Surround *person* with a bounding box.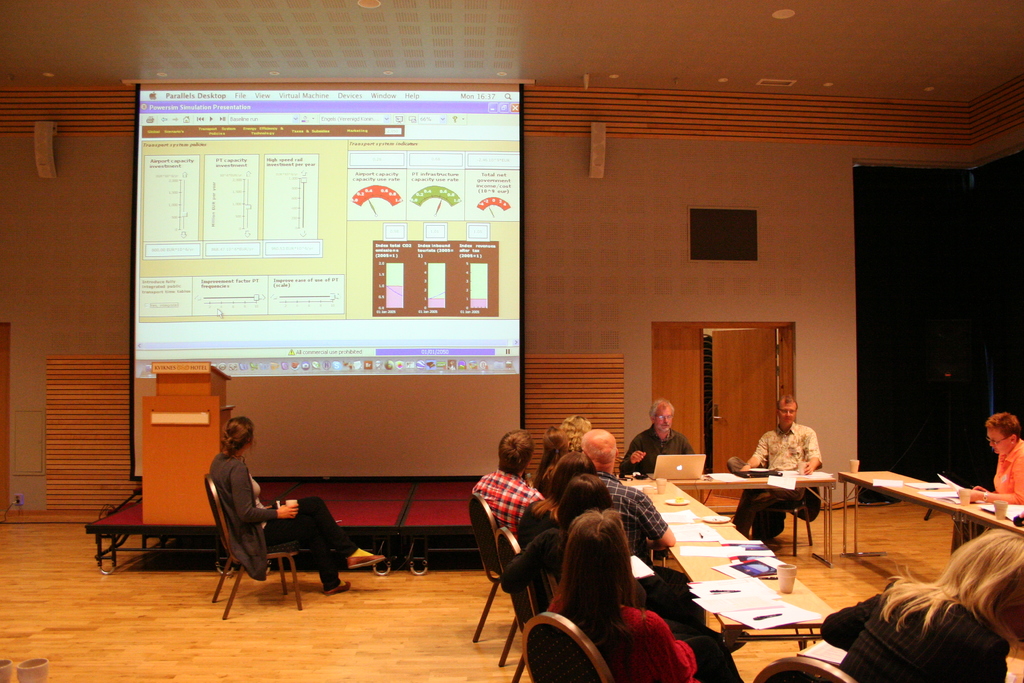
region(946, 411, 1023, 513).
